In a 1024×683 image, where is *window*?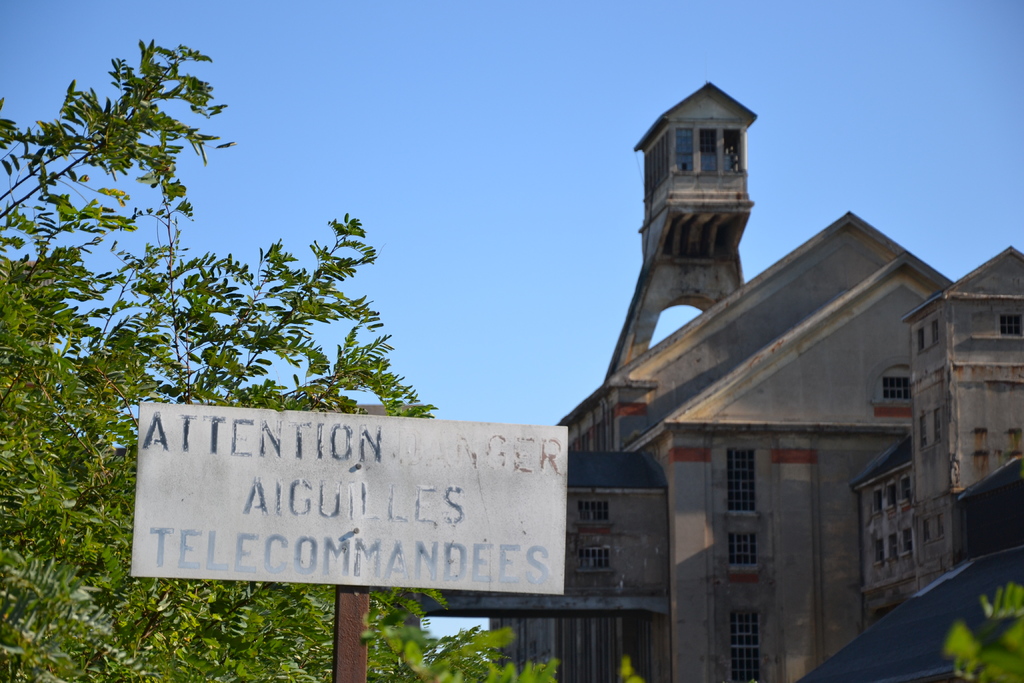
Rect(900, 477, 911, 506).
